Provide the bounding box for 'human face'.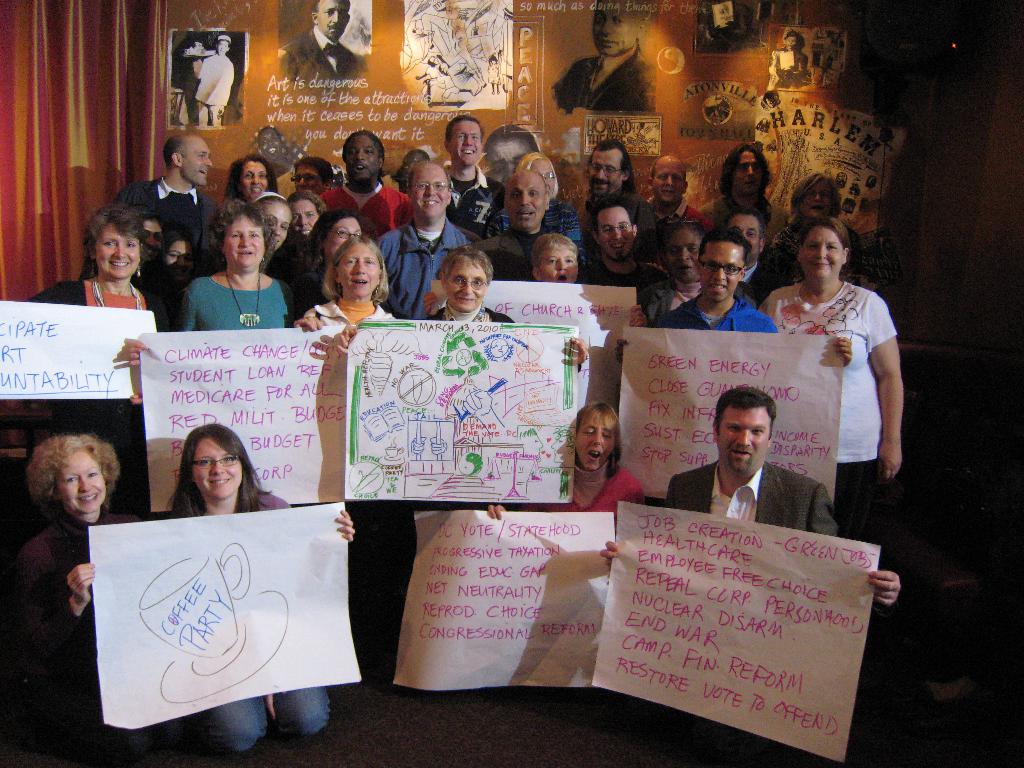
(290, 158, 327, 194).
